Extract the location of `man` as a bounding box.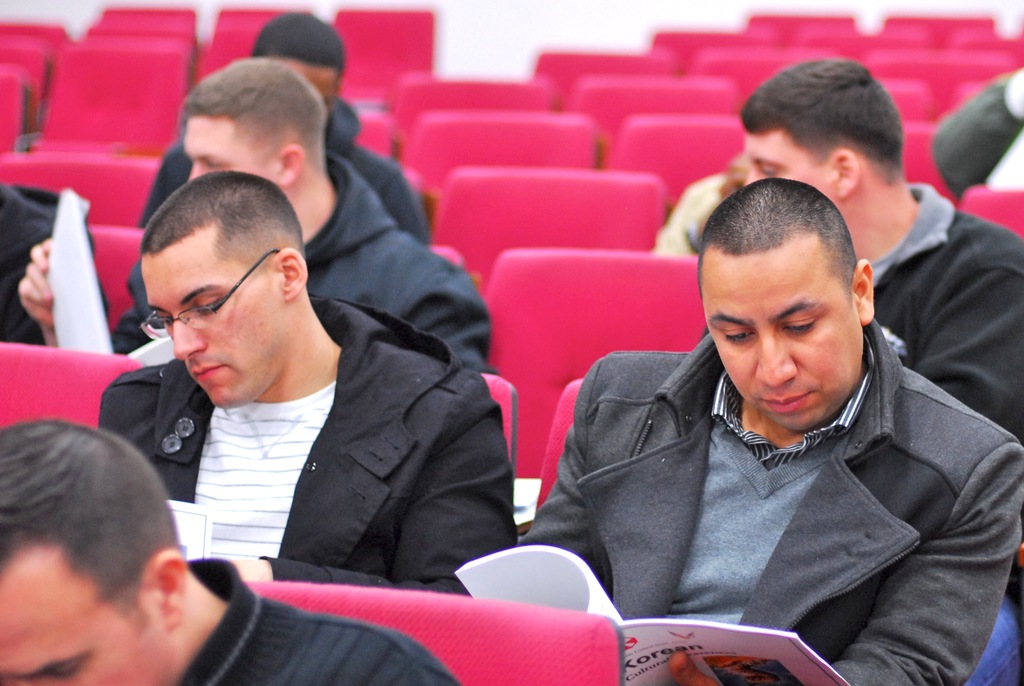
(135, 13, 430, 245).
